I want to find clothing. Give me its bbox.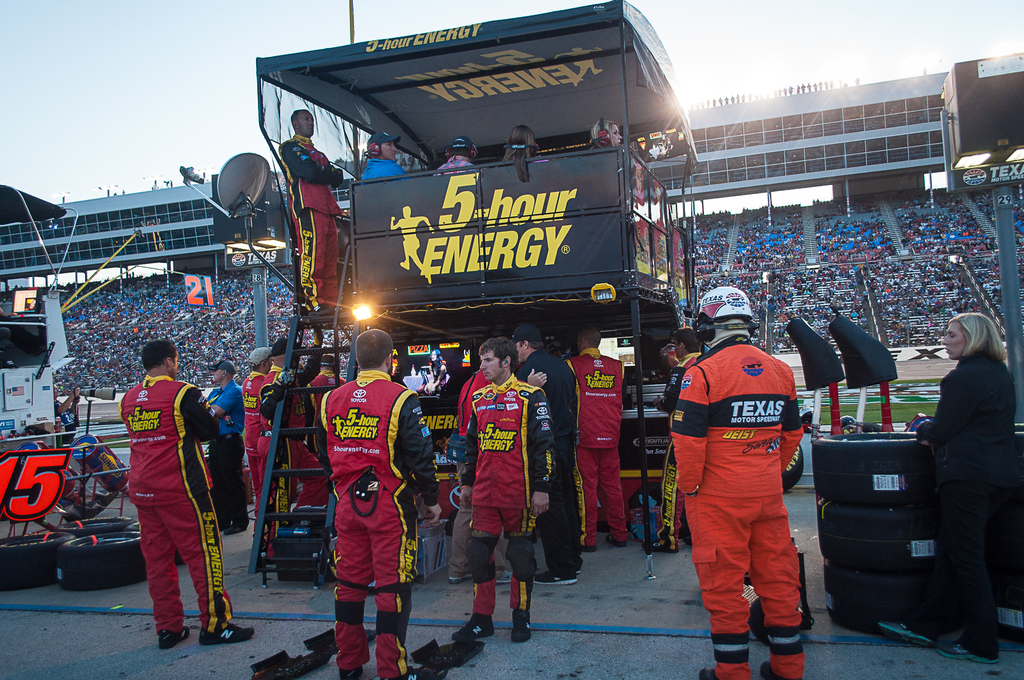
l=515, t=349, r=581, b=565.
